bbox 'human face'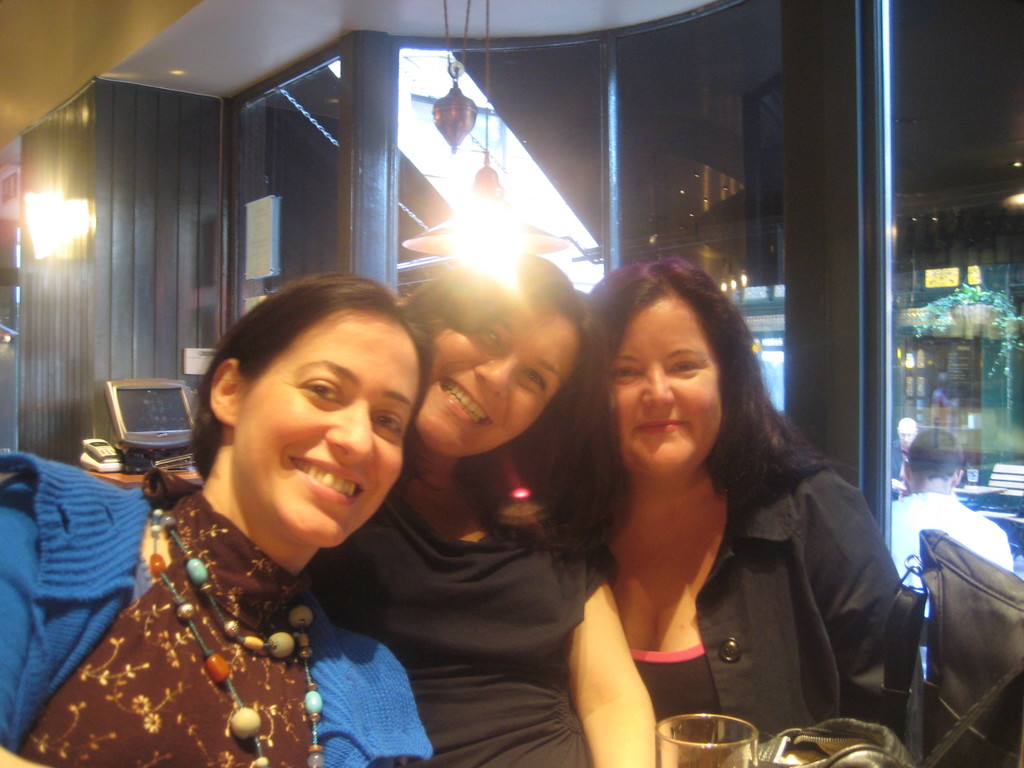
bbox(609, 287, 724, 478)
